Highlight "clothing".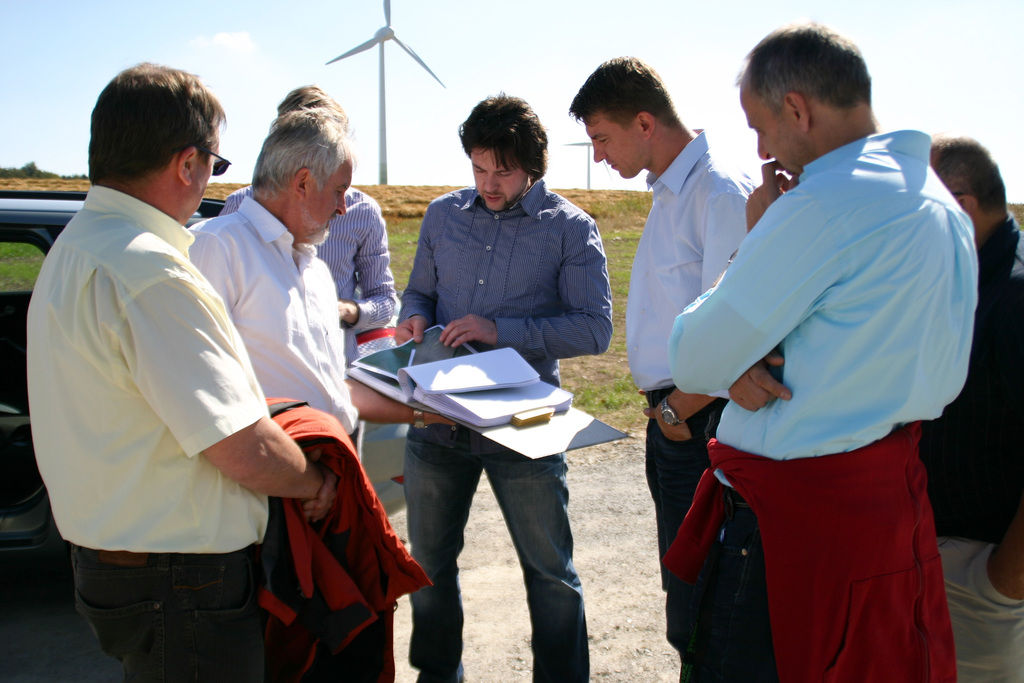
Highlighted region: bbox=[28, 183, 271, 553].
